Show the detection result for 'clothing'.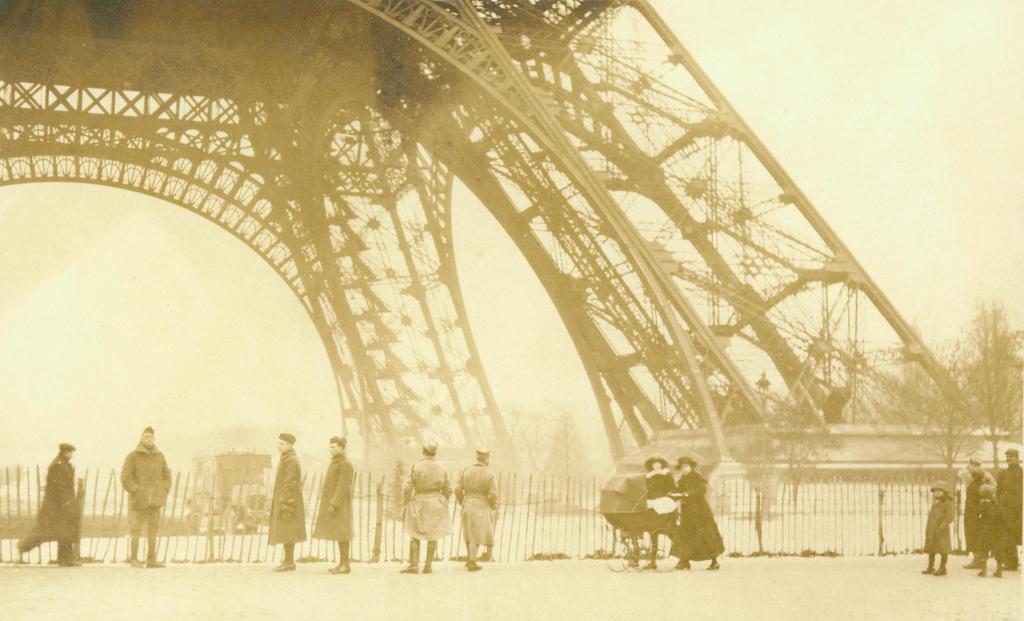
left=670, top=469, right=726, bottom=560.
